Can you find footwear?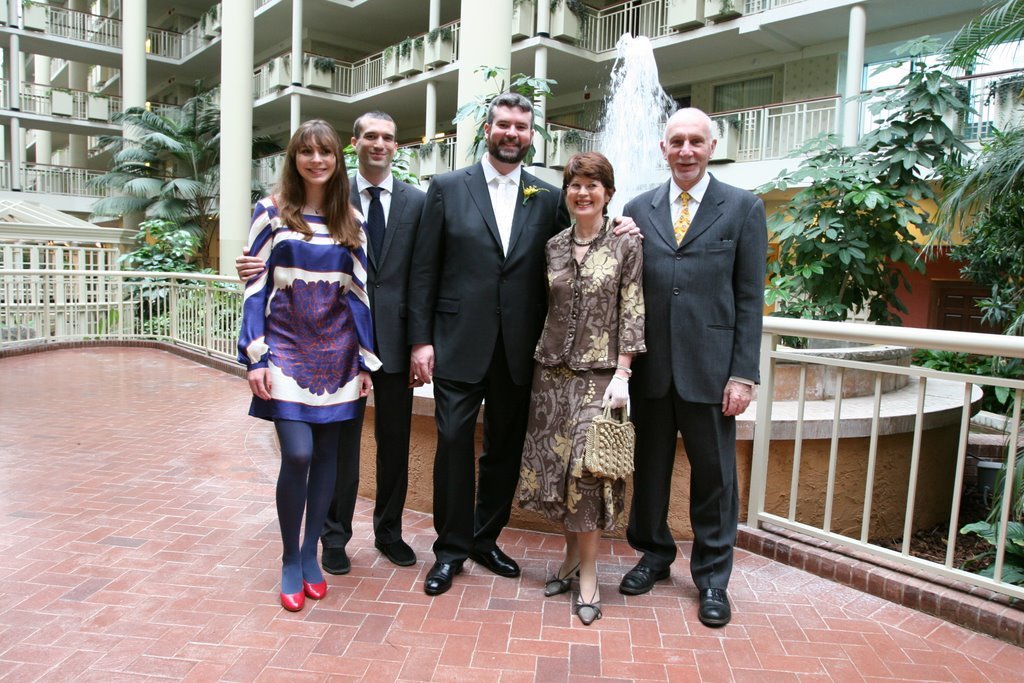
Yes, bounding box: Rect(421, 556, 457, 597).
